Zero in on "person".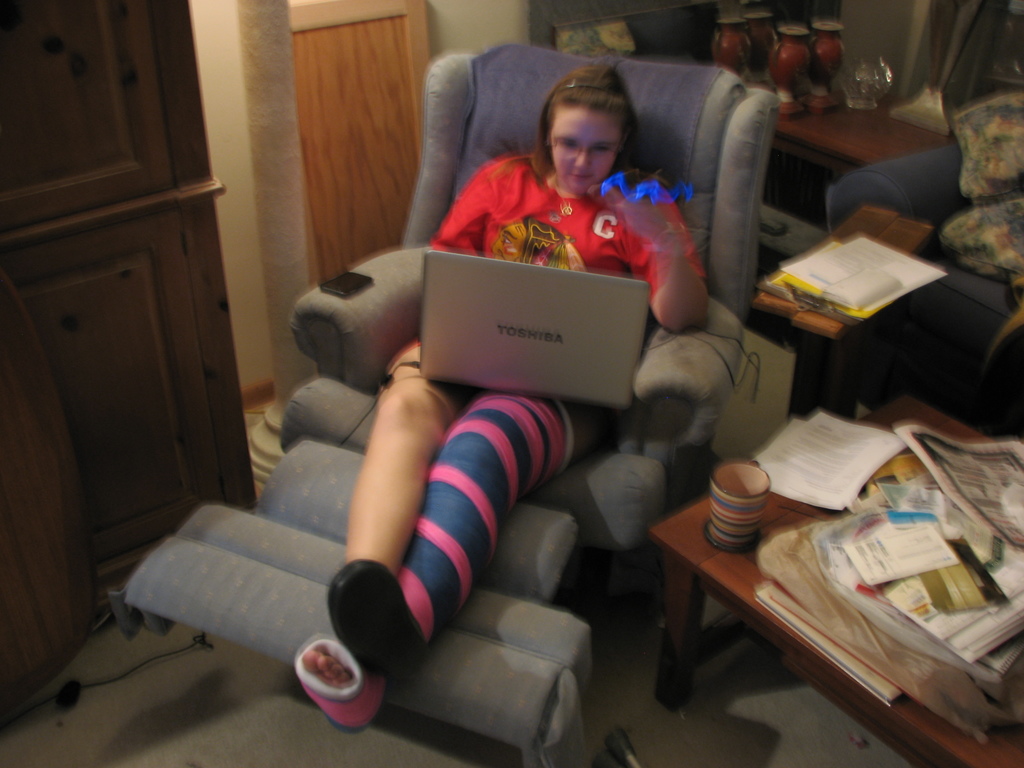
Zeroed in: bbox(289, 60, 711, 735).
